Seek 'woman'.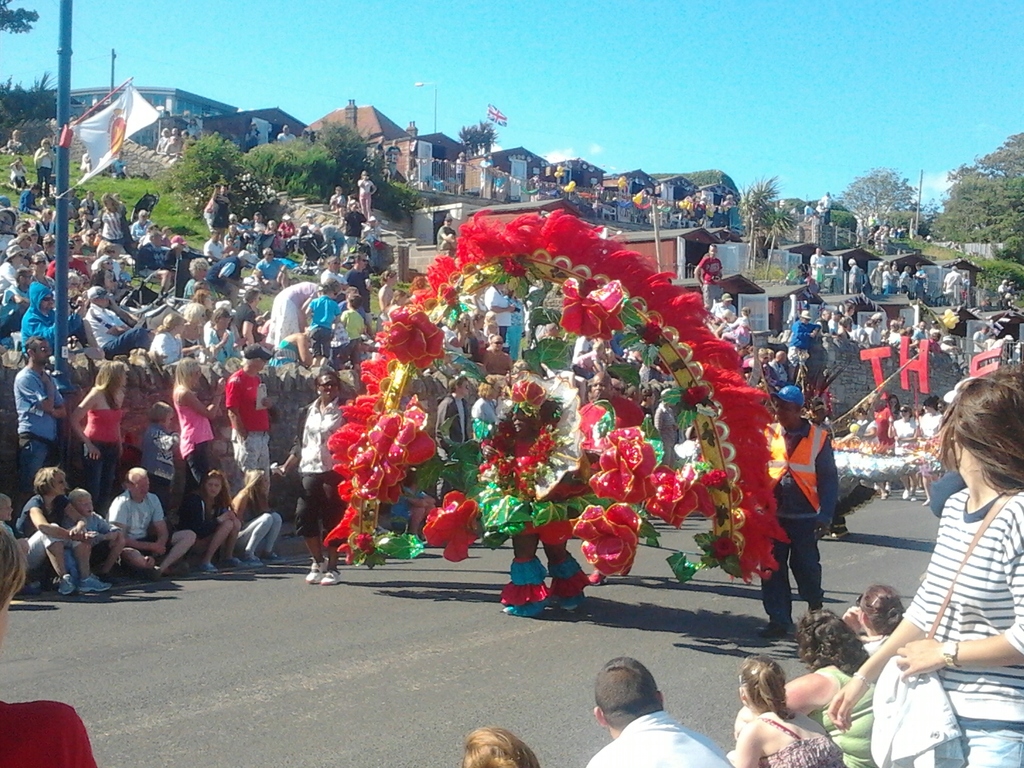
bbox=(35, 138, 58, 193).
